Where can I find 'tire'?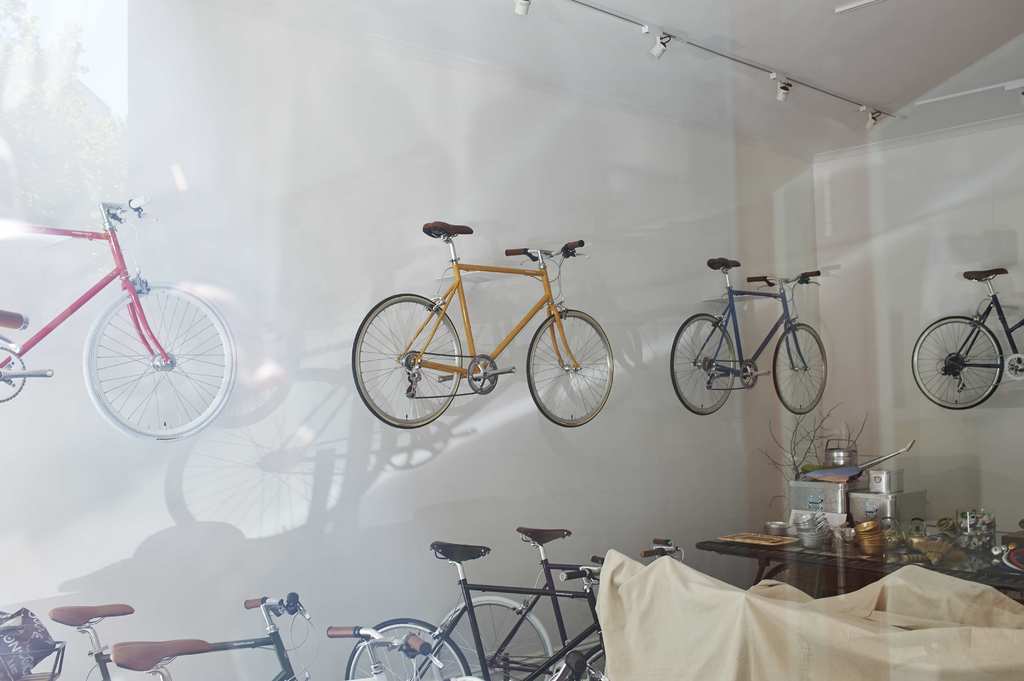
You can find it at 348 620 474 680.
